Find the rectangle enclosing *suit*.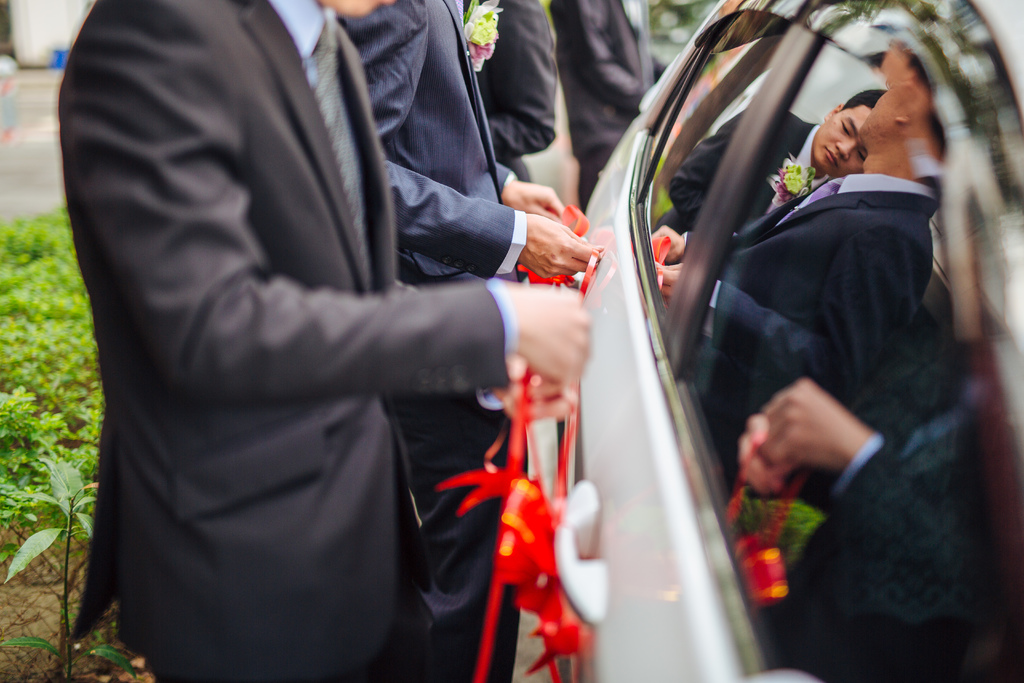
bbox=(480, 0, 560, 179).
